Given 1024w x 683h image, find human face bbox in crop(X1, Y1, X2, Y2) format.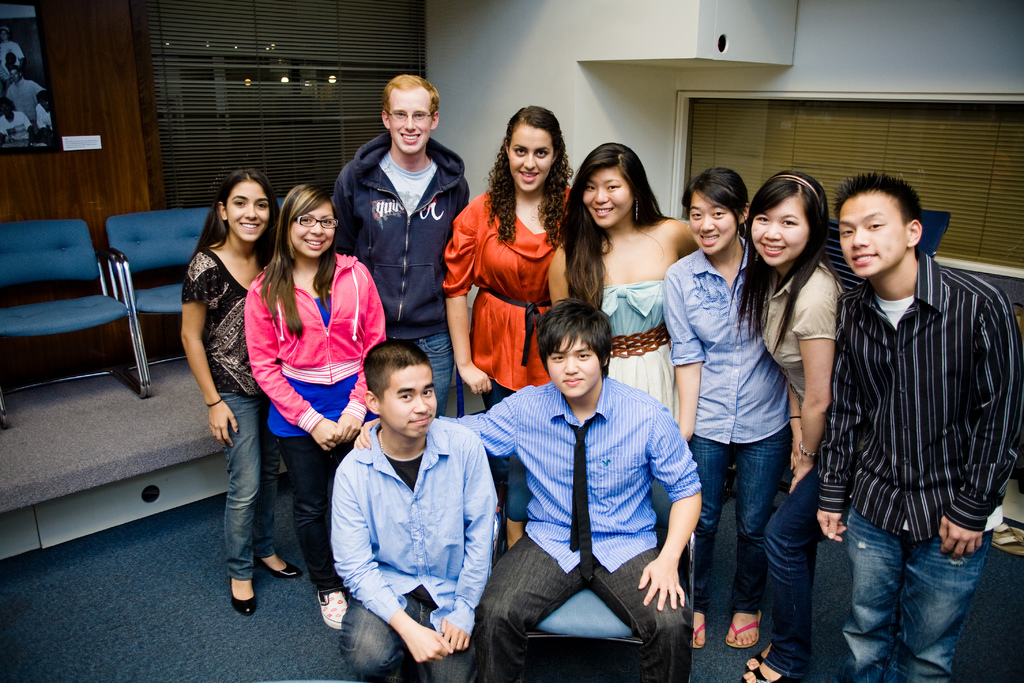
crop(511, 121, 553, 190).
